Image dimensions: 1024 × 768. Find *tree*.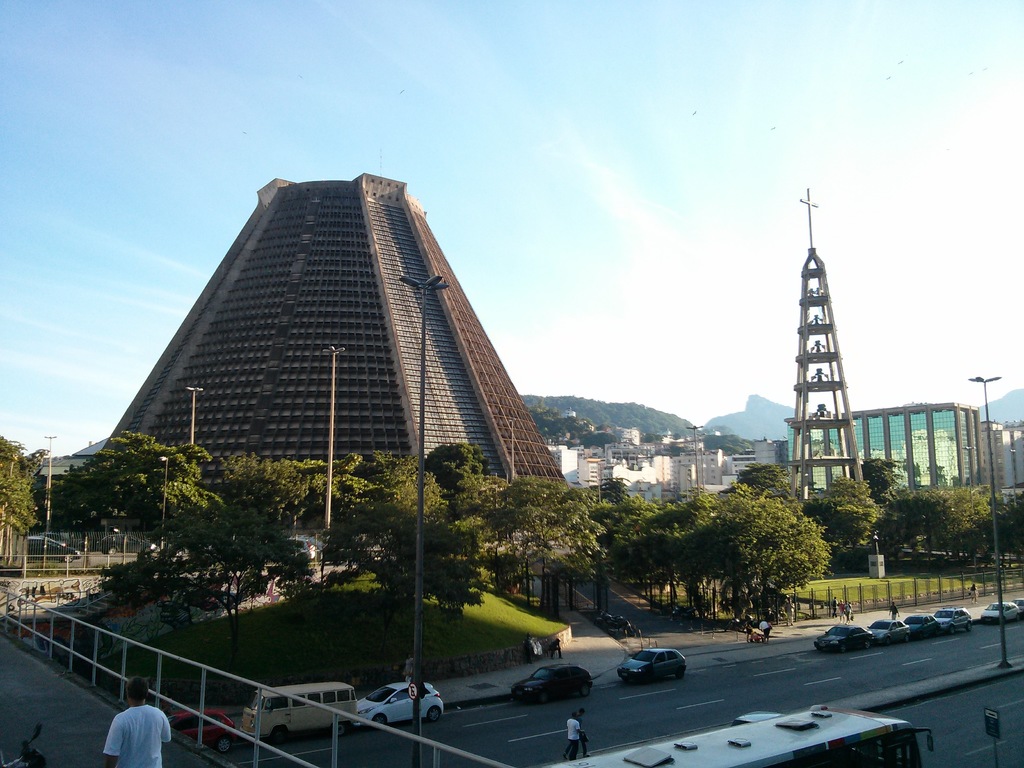
select_region(991, 488, 1023, 563).
